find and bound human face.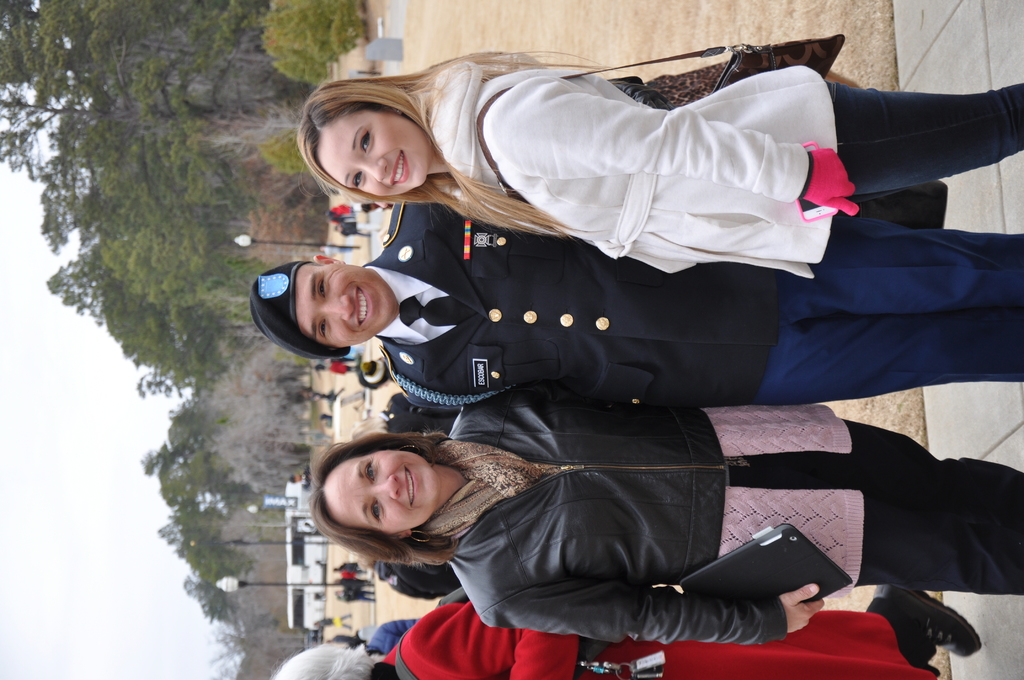
Bound: bbox=(296, 263, 396, 345).
